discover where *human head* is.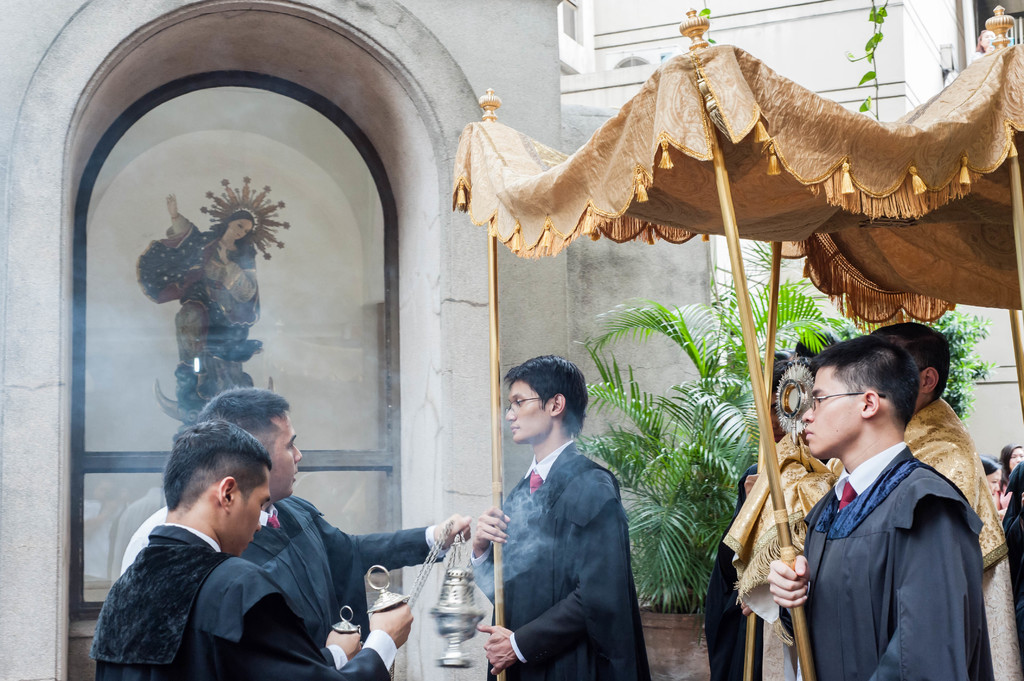
Discovered at <bbox>163, 426, 273, 552</bbox>.
